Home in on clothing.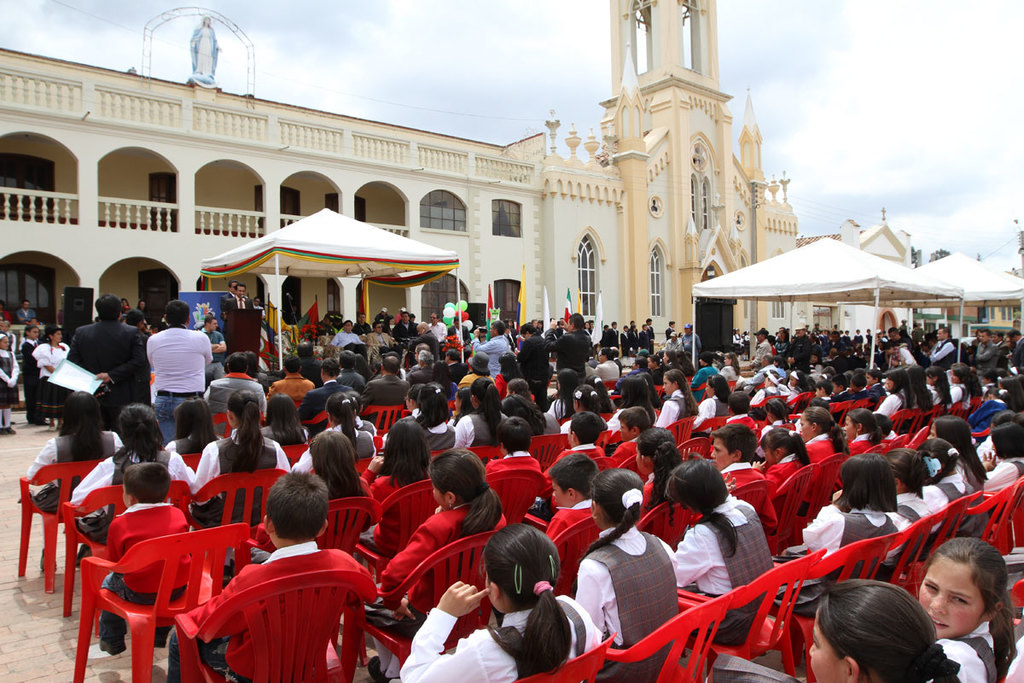
Homed in at {"left": 684, "top": 383, "right": 736, "bottom": 423}.
